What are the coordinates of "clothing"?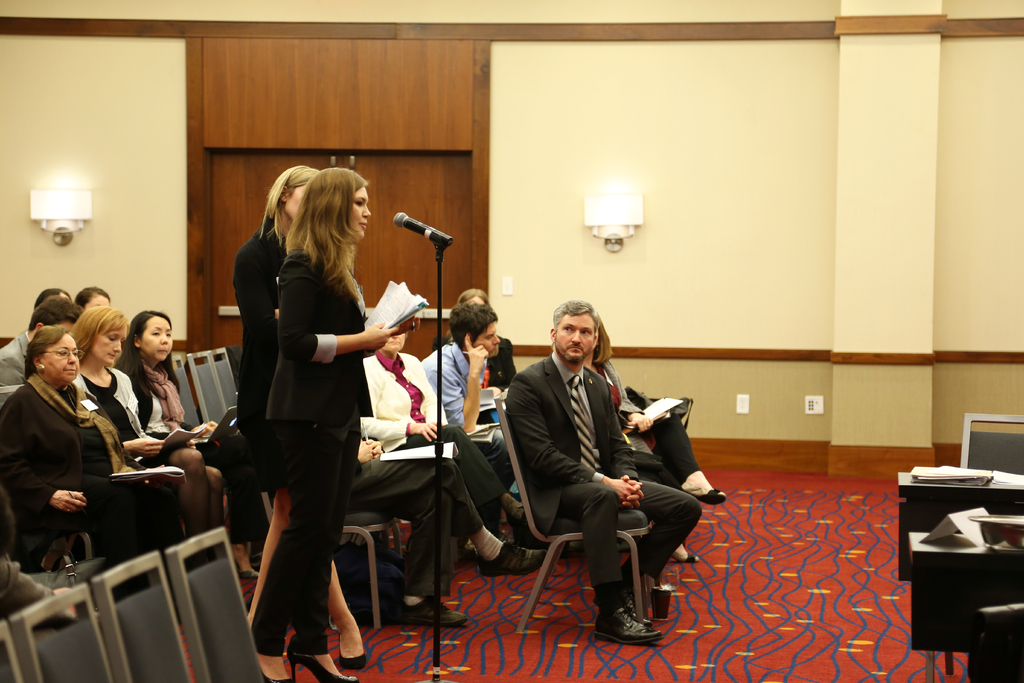
rect(228, 201, 400, 610).
